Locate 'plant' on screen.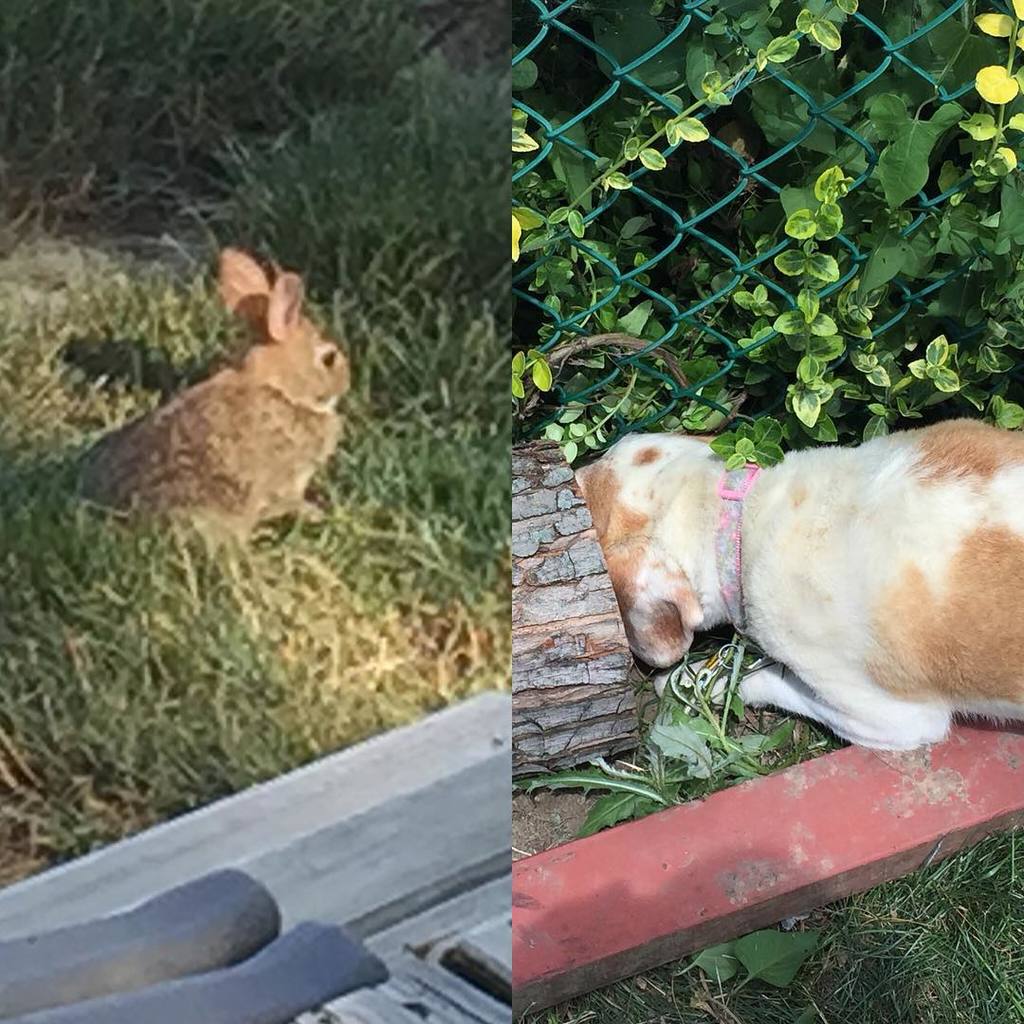
On screen at left=531, top=632, right=821, bottom=1009.
